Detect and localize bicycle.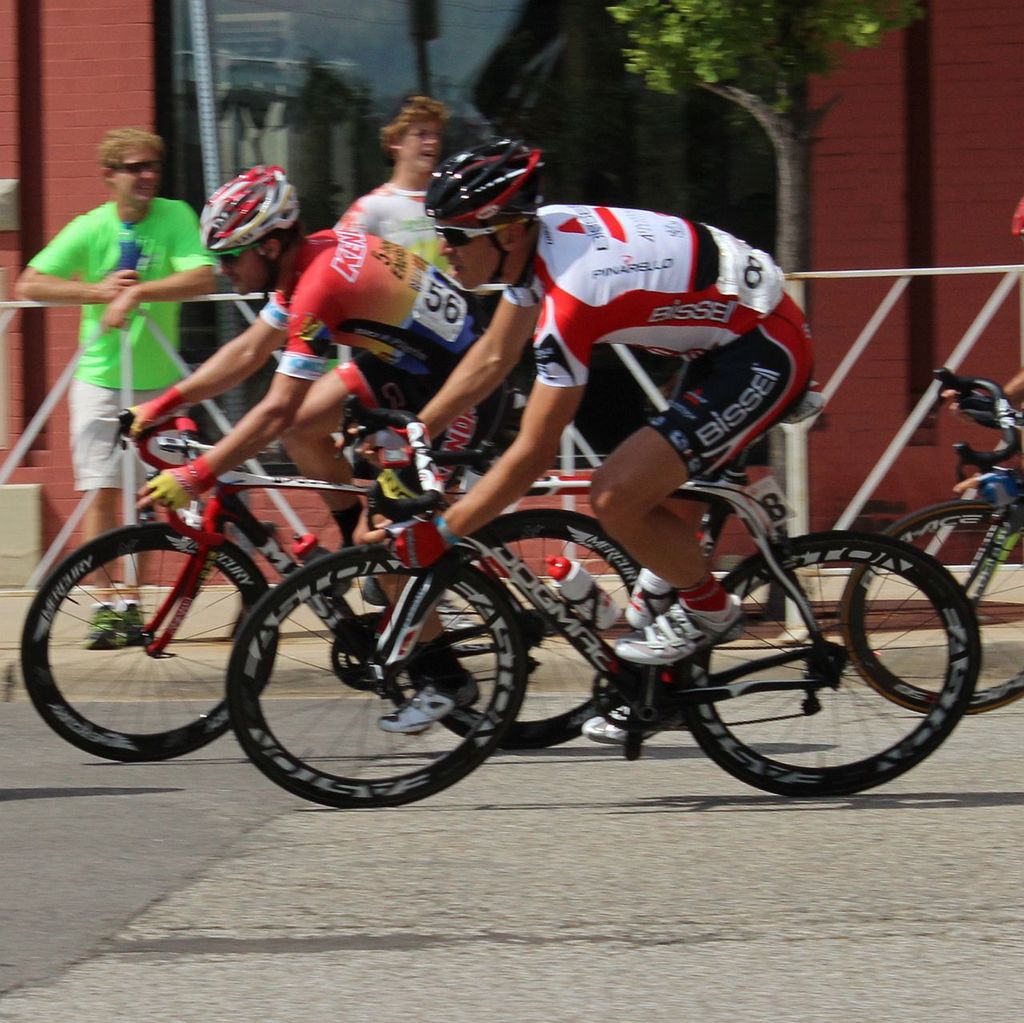
Localized at 232, 410, 990, 817.
